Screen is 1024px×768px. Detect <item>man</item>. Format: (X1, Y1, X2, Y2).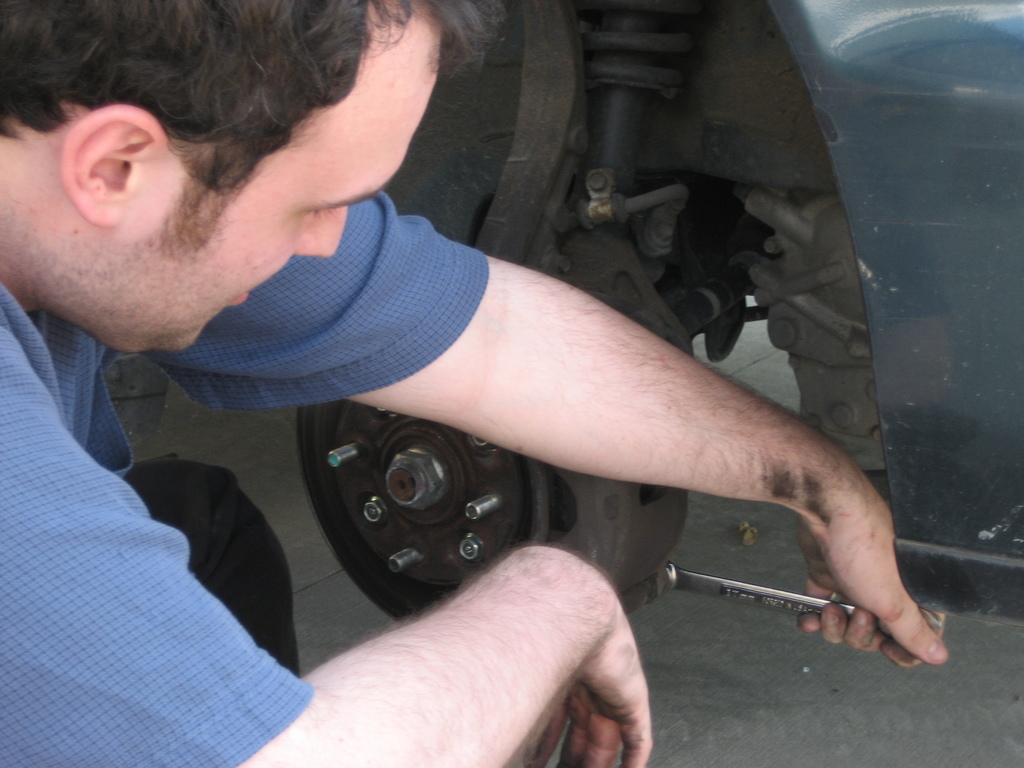
(49, 6, 959, 724).
